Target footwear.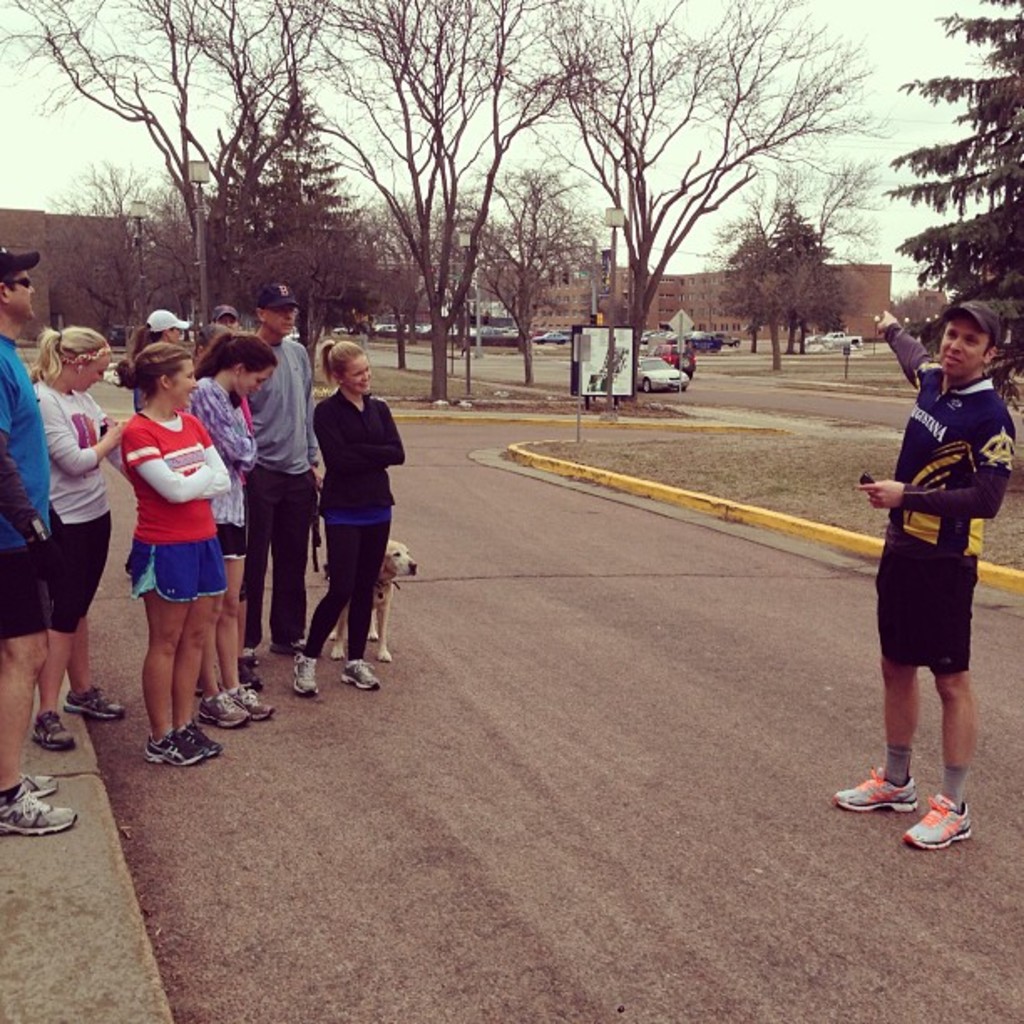
Target region: [199,693,246,728].
